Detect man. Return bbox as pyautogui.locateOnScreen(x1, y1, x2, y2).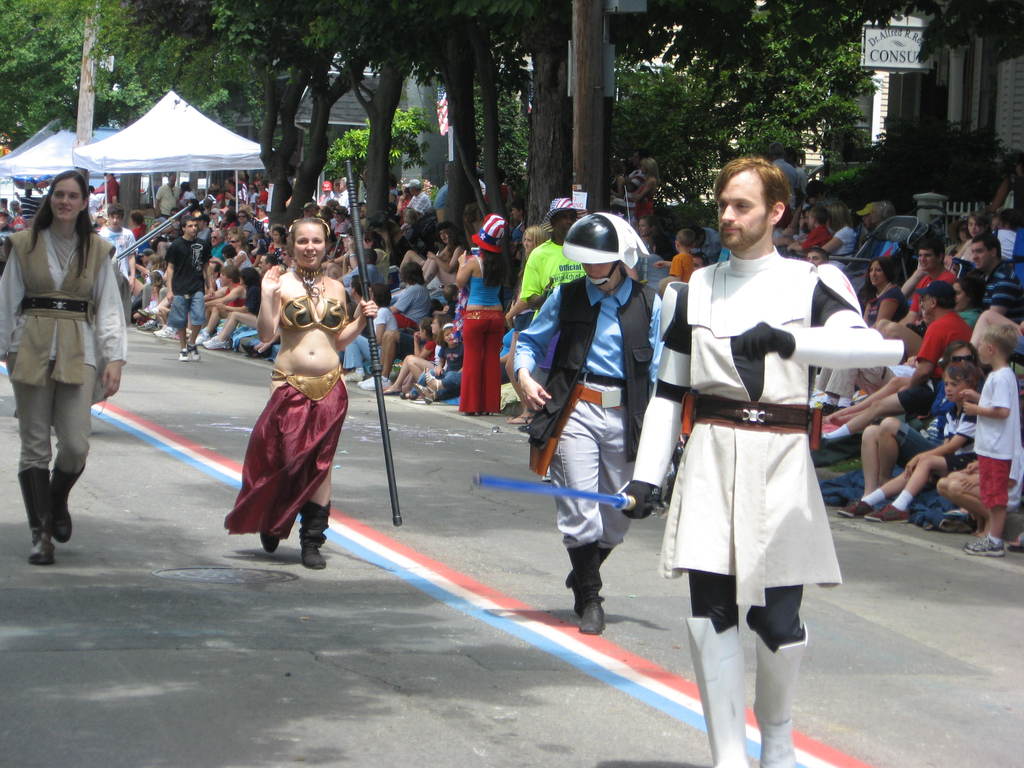
pyautogui.locateOnScreen(650, 172, 883, 725).
